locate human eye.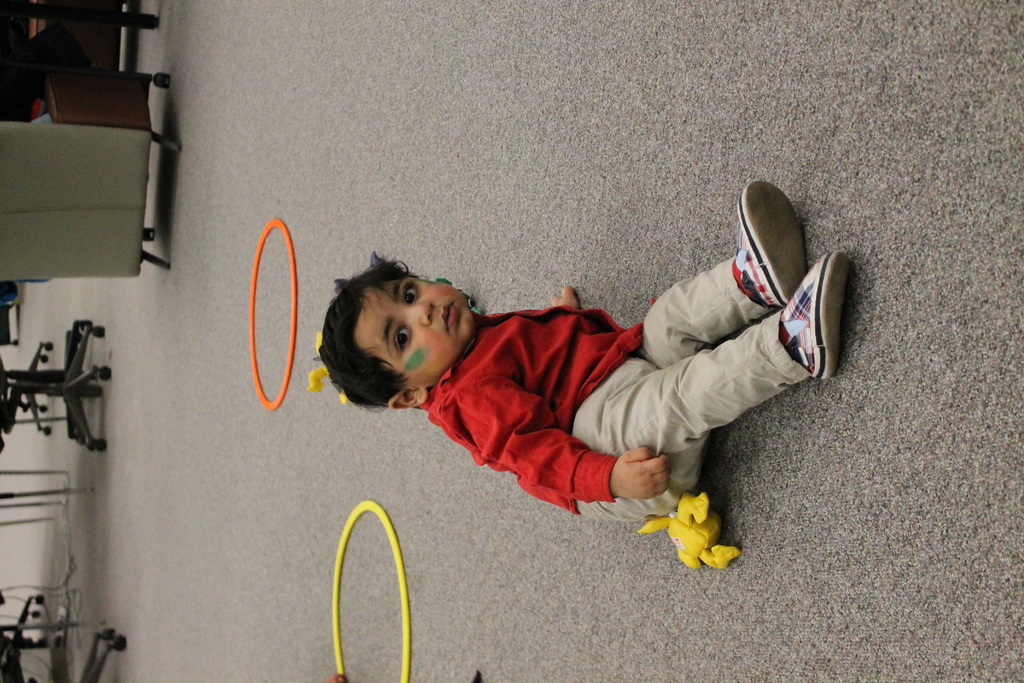
Bounding box: rect(401, 279, 421, 304).
